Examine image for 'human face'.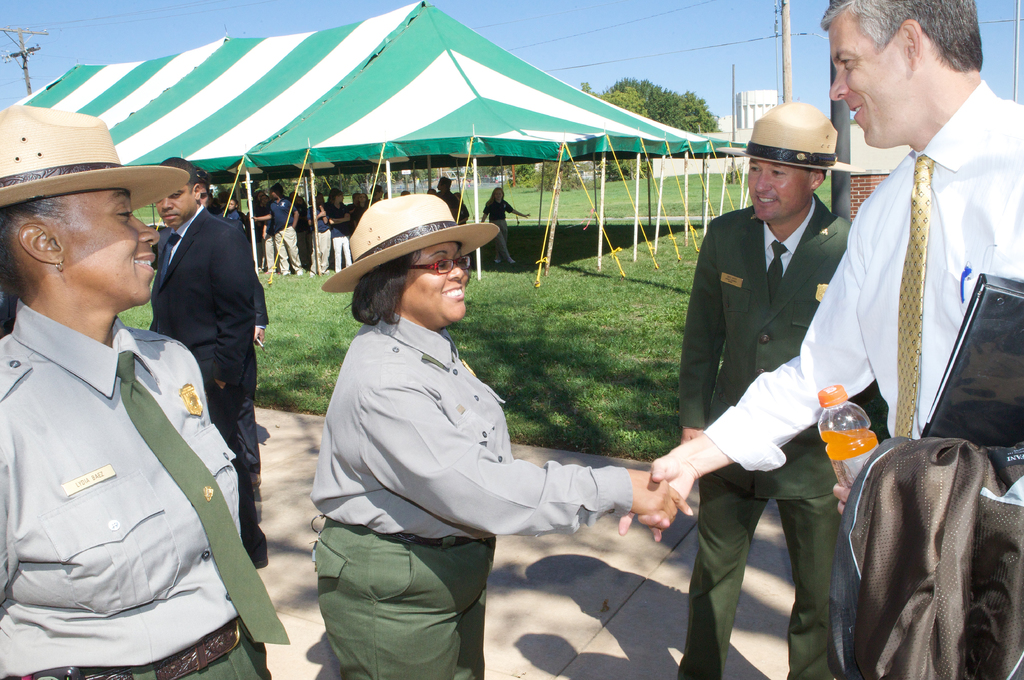
Examination result: bbox(59, 189, 161, 303).
